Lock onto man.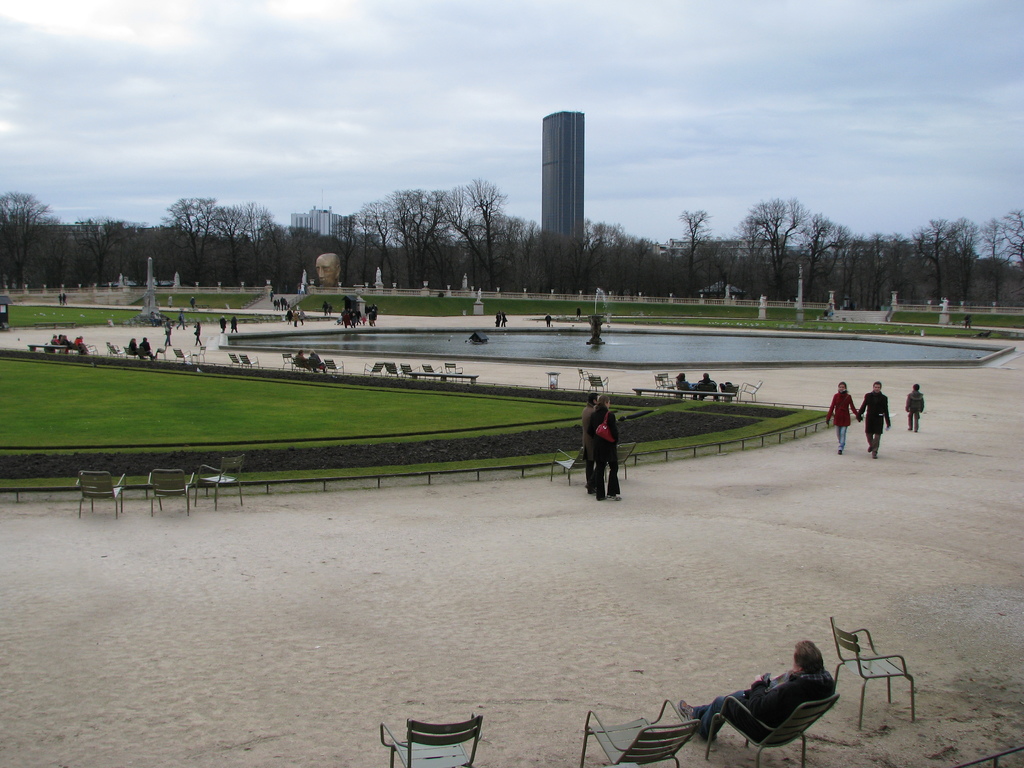
Locked: l=295, t=347, r=311, b=367.
